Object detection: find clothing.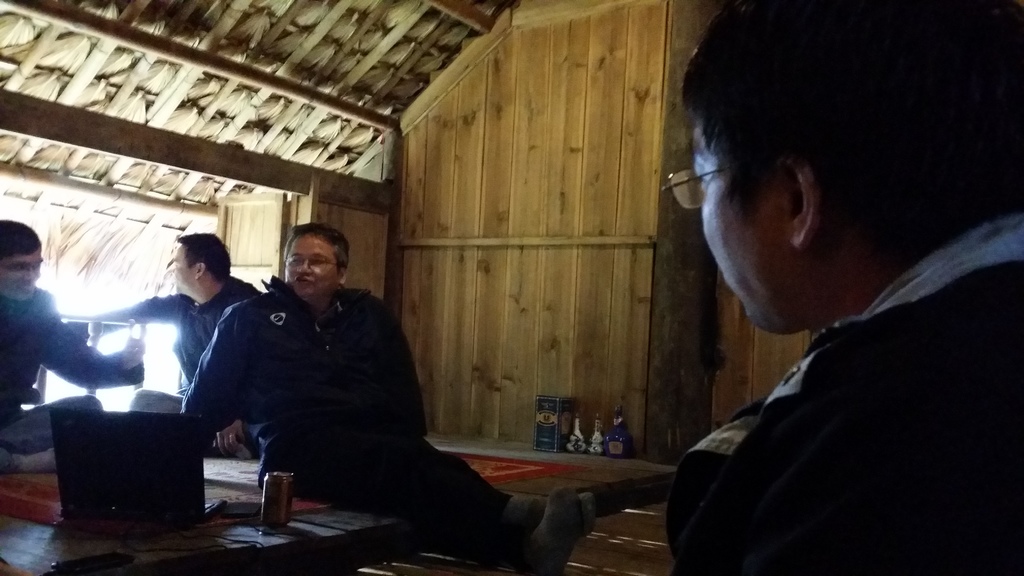
detection(0, 285, 152, 447).
